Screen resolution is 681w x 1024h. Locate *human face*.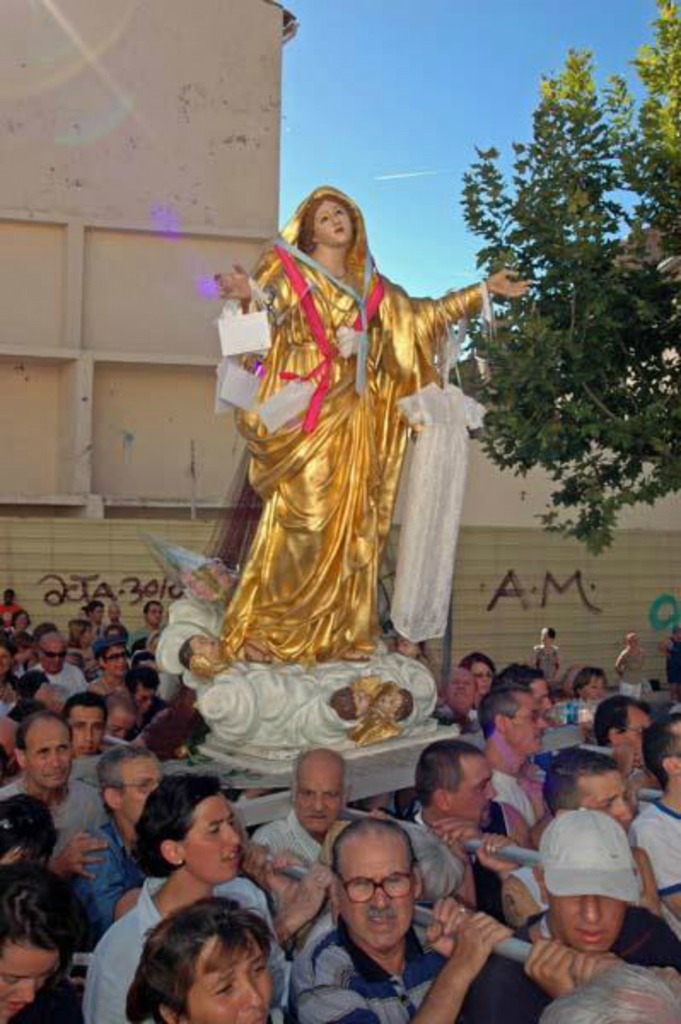
Rect(190, 934, 271, 1023).
